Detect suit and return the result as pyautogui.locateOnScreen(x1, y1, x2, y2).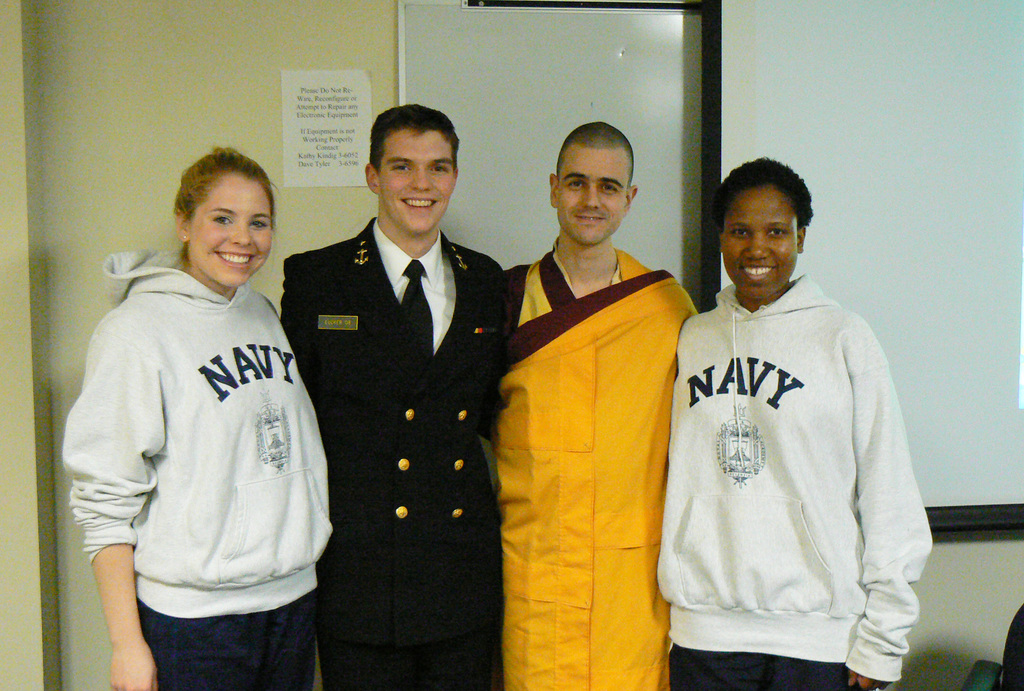
pyautogui.locateOnScreen(282, 218, 511, 689).
